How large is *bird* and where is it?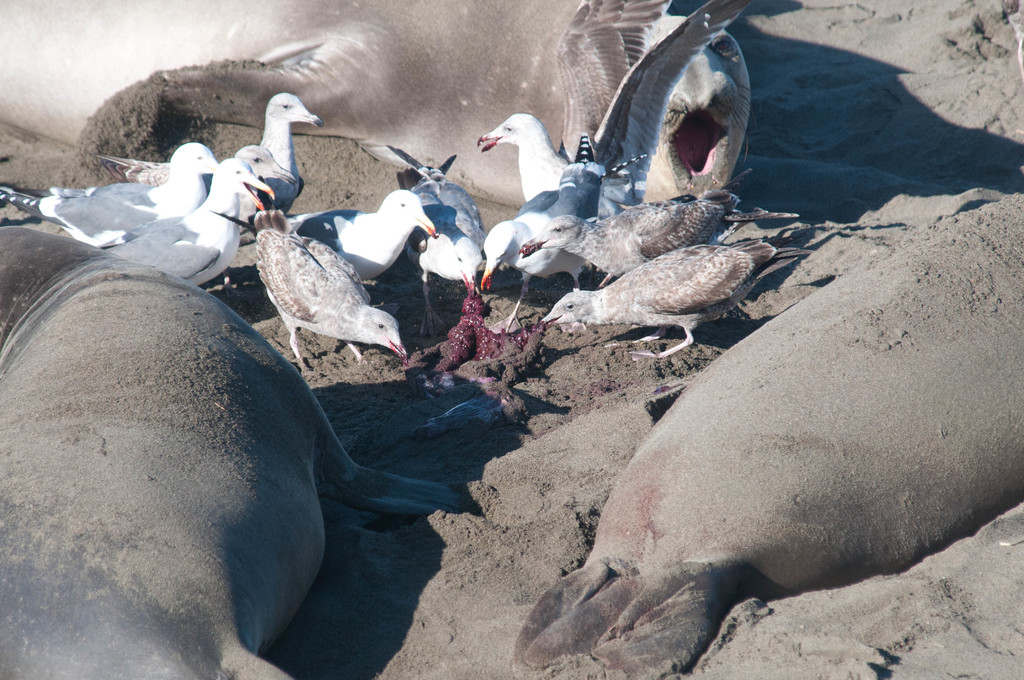
Bounding box: [x1=518, y1=195, x2=797, y2=284].
